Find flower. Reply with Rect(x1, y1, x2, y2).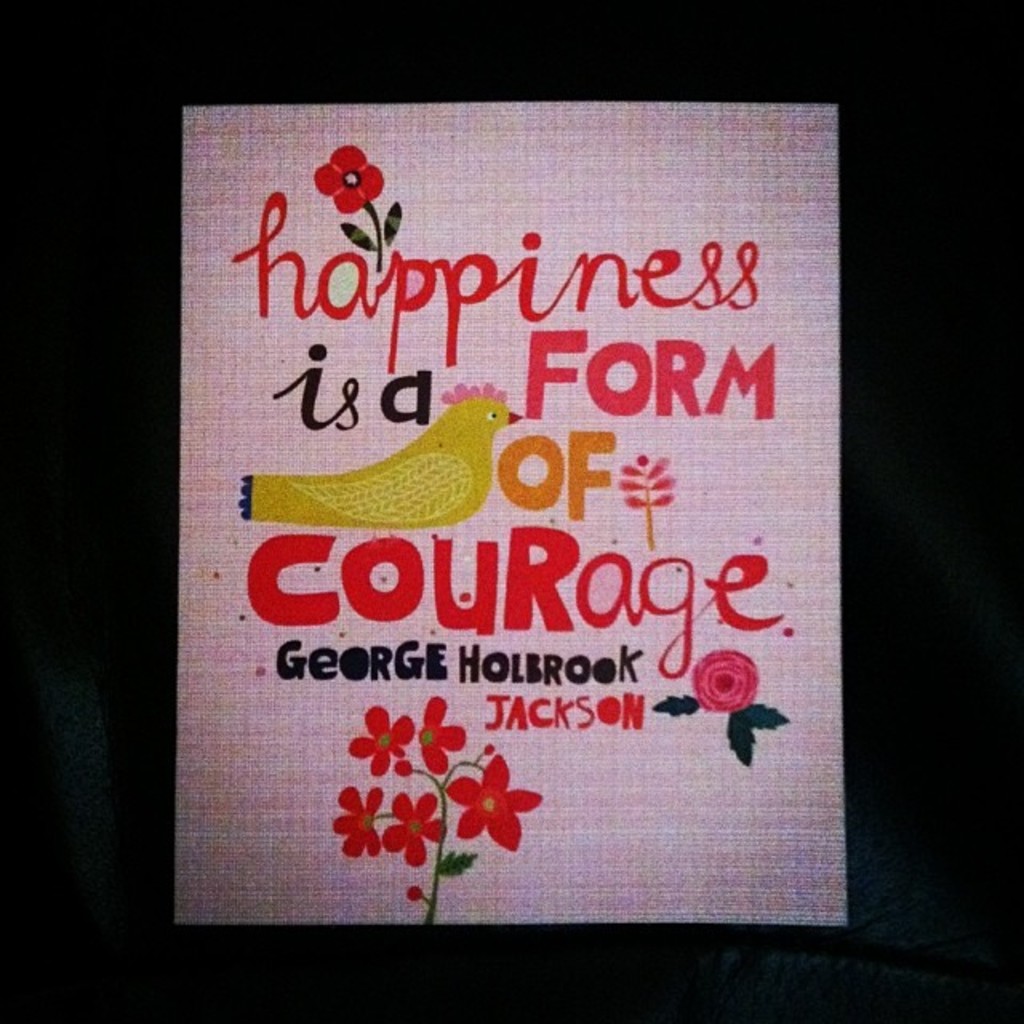
Rect(418, 691, 462, 768).
